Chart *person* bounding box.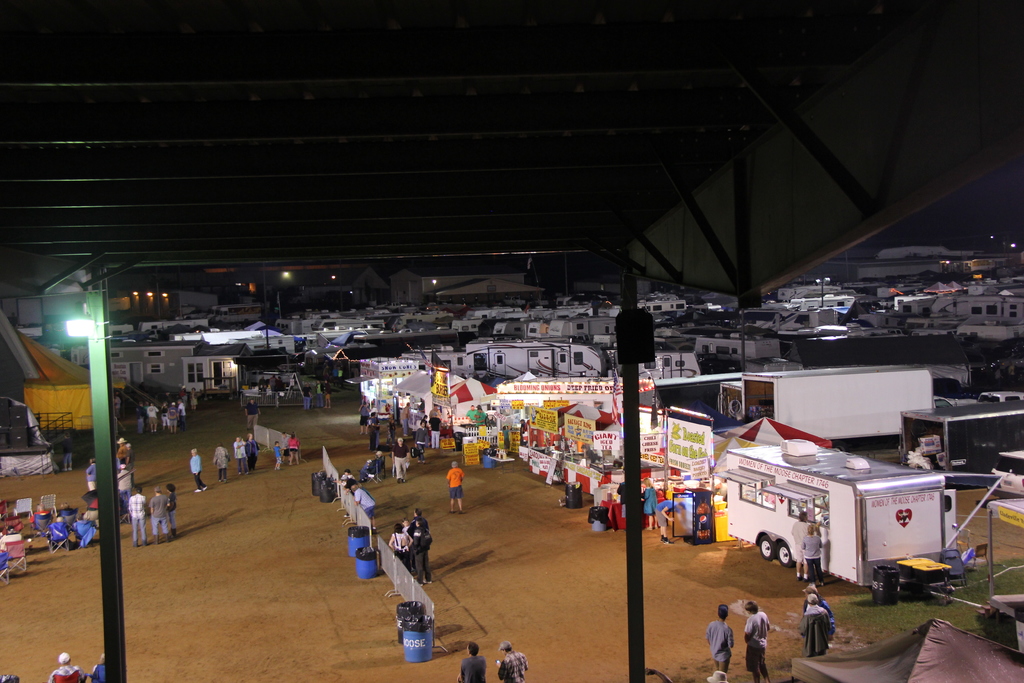
Charted: <bbox>790, 511, 810, 581</bbox>.
